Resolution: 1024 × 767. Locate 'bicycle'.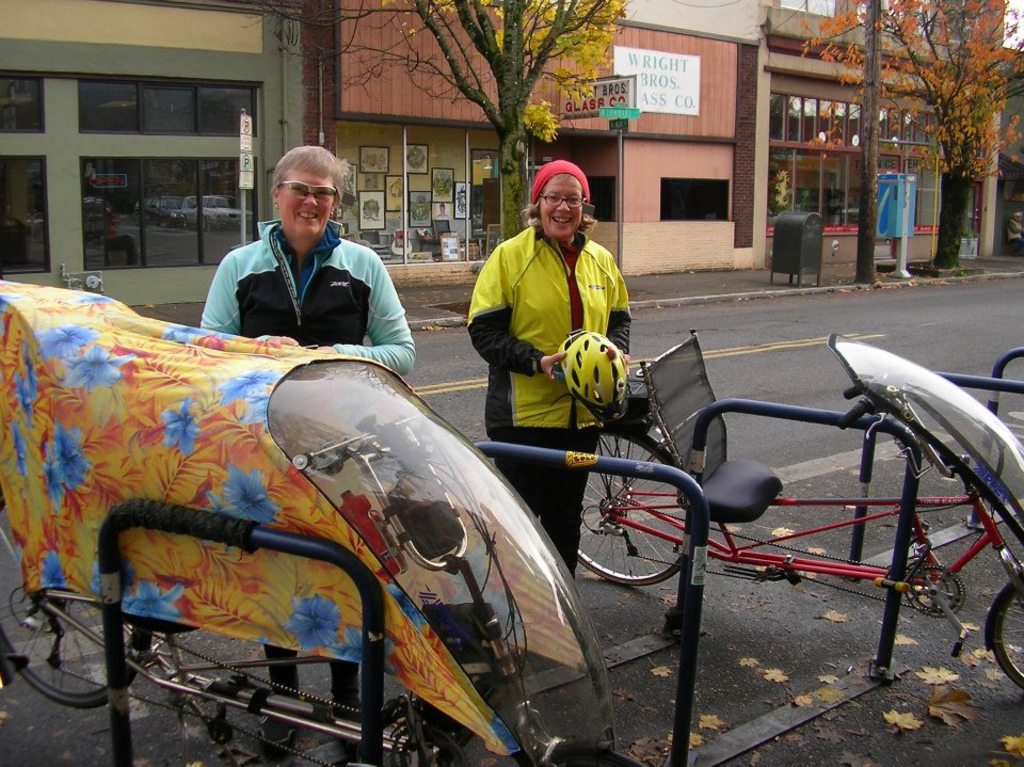
region(593, 325, 1023, 689).
